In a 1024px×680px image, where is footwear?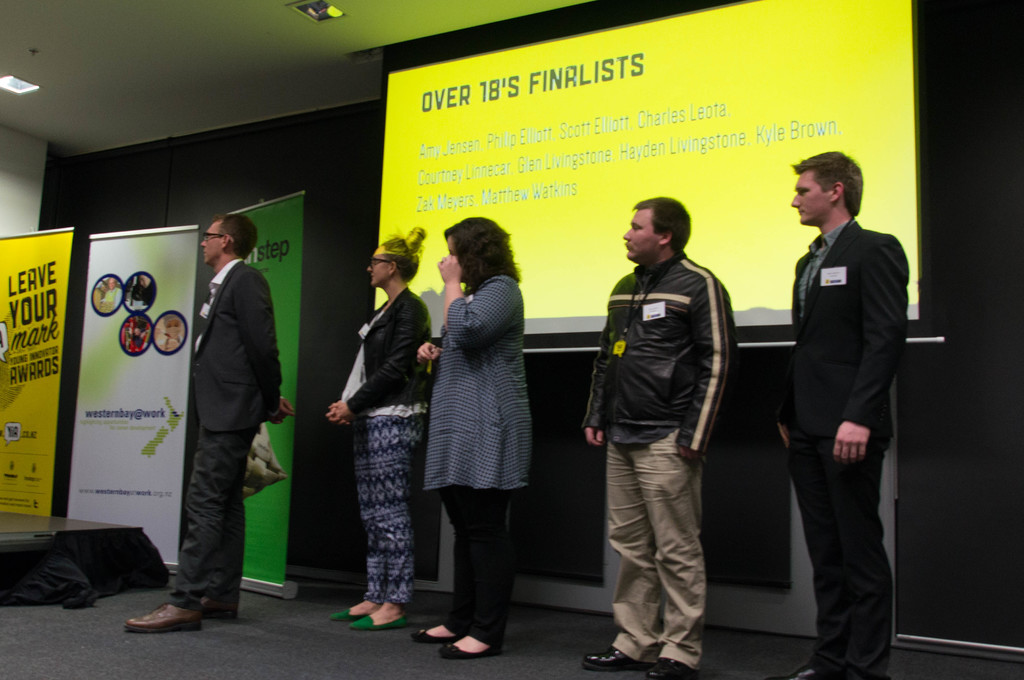
{"x1": 774, "y1": 659, "x2": 833, "y2": 679}.
